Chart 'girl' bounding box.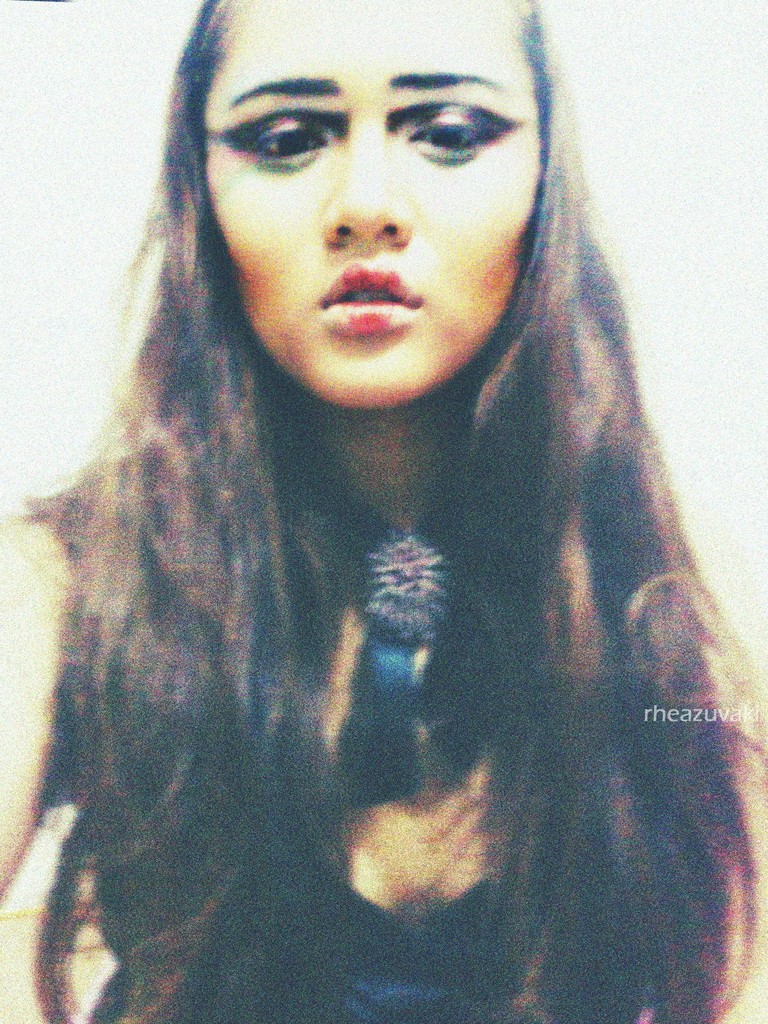
Charted: box(0, 1, 767, 1023).
